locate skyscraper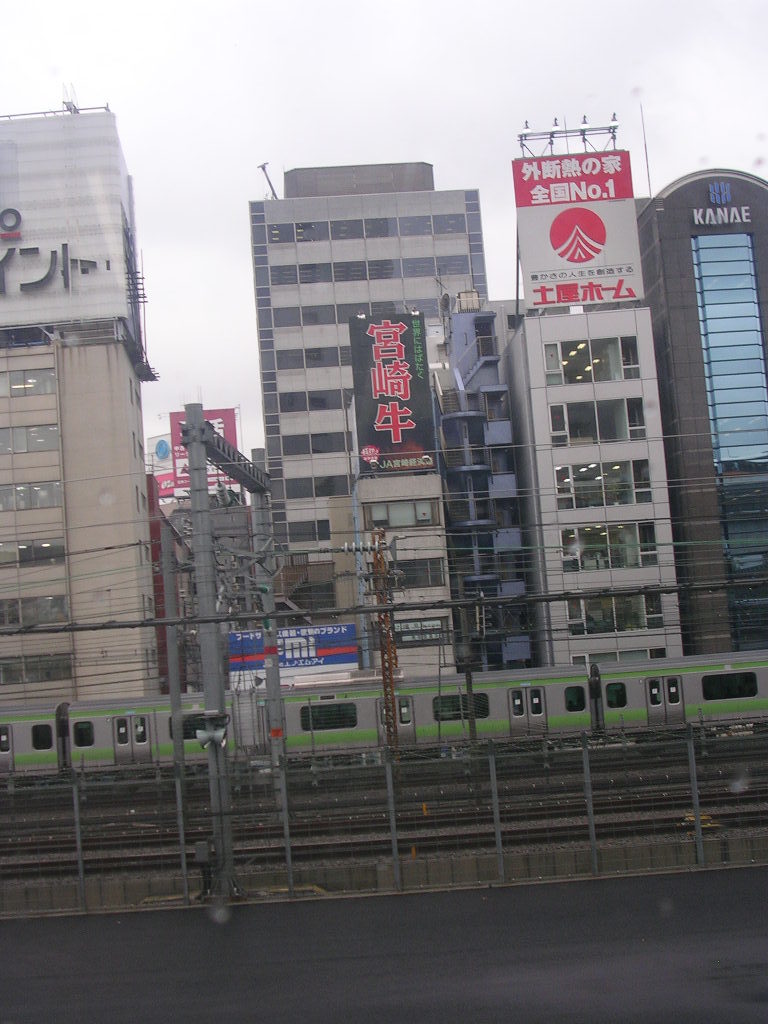
box(246, 158, 491, 667)
